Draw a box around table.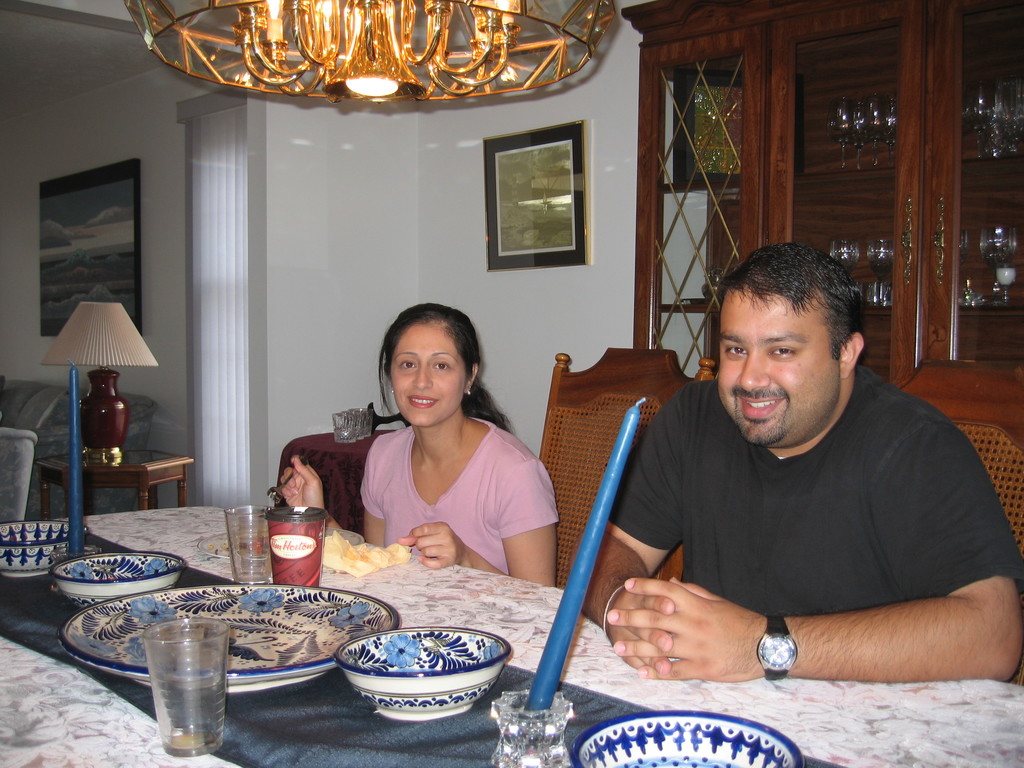
detection(0, 502, 1023, 767).
